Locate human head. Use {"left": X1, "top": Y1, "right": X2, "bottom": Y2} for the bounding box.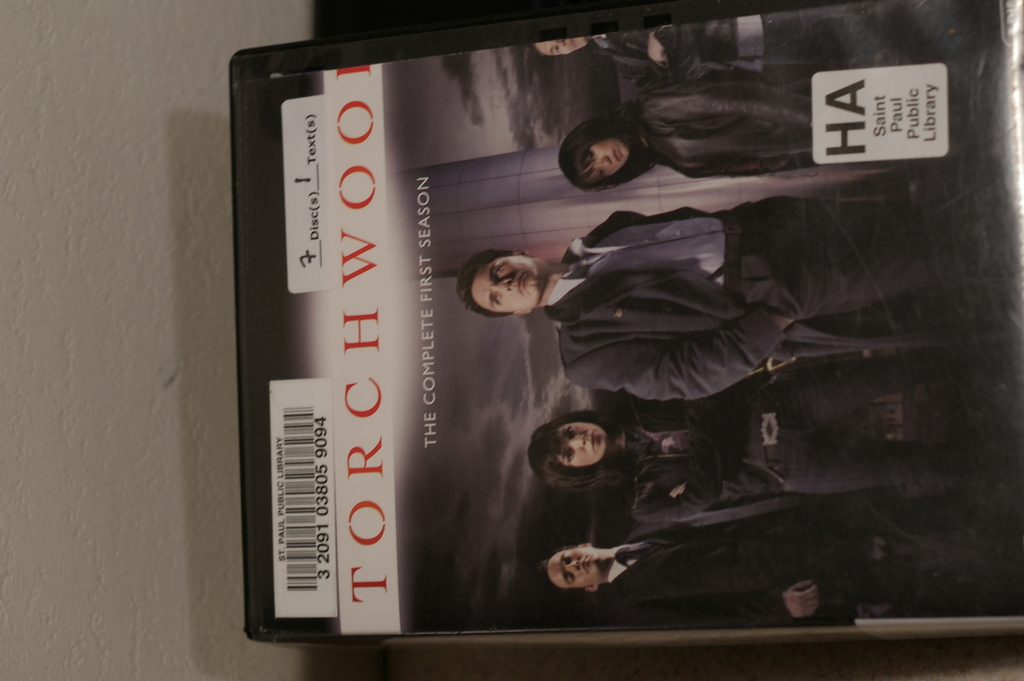
{"left": 466, "top": 240, "right": 559, "bottom": 316}.
